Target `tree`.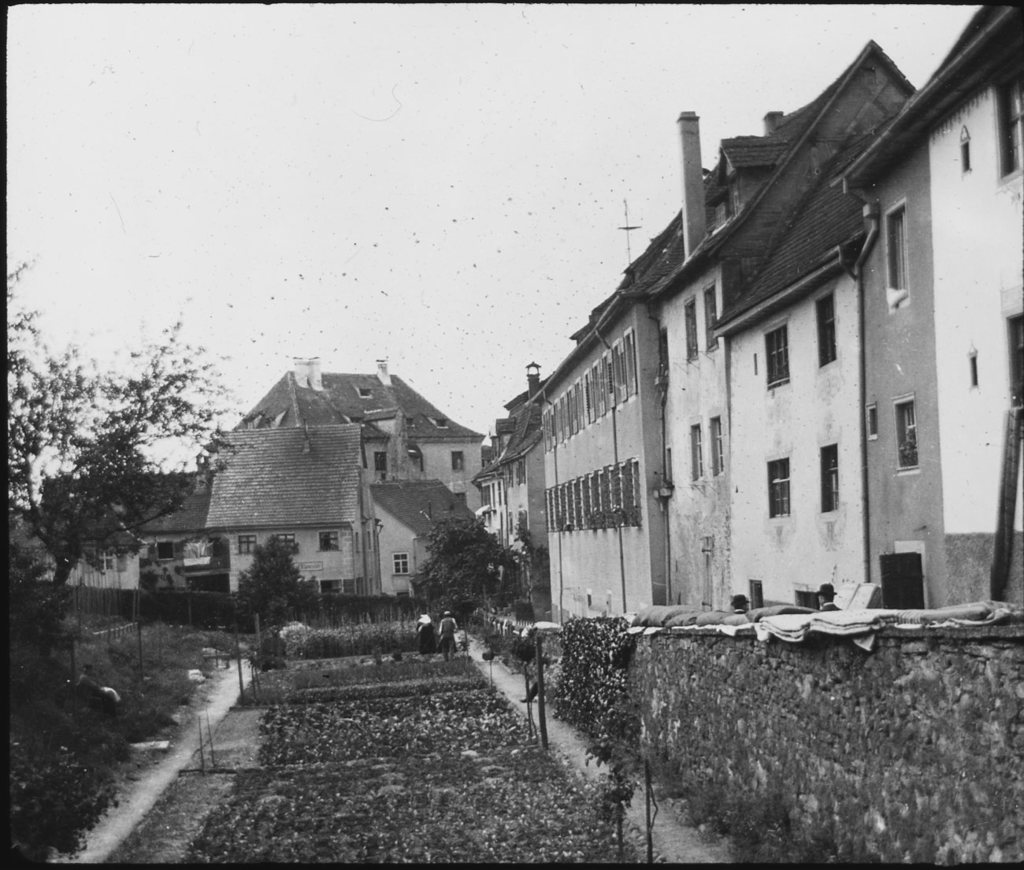
Target region: (226, 537, 320, 635).
